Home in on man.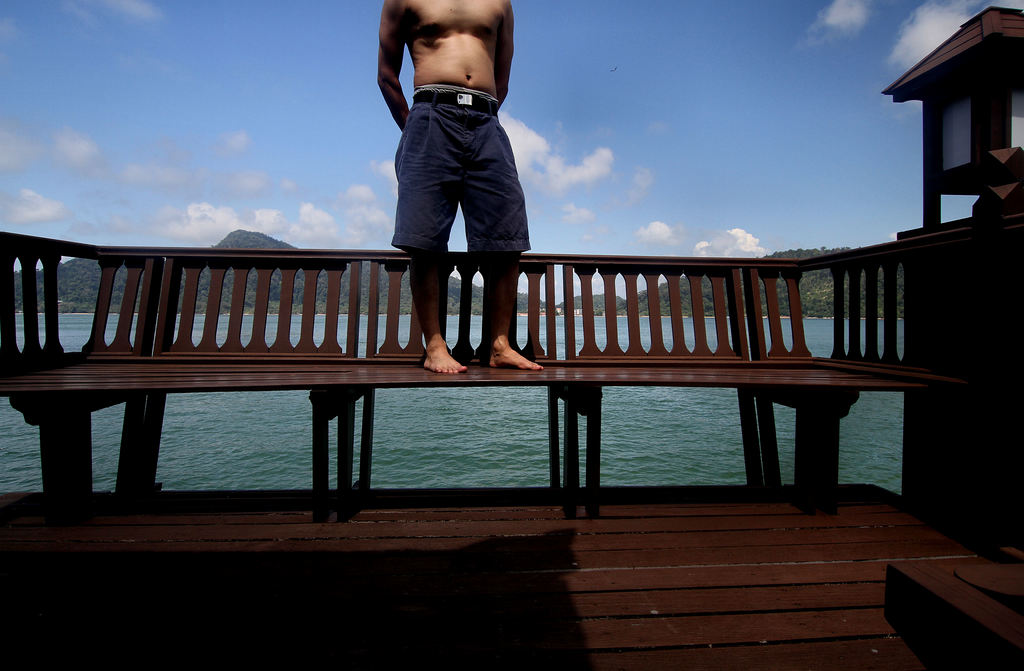
Homed in at [x1=364, y1=0, x2=545, y2=312].
